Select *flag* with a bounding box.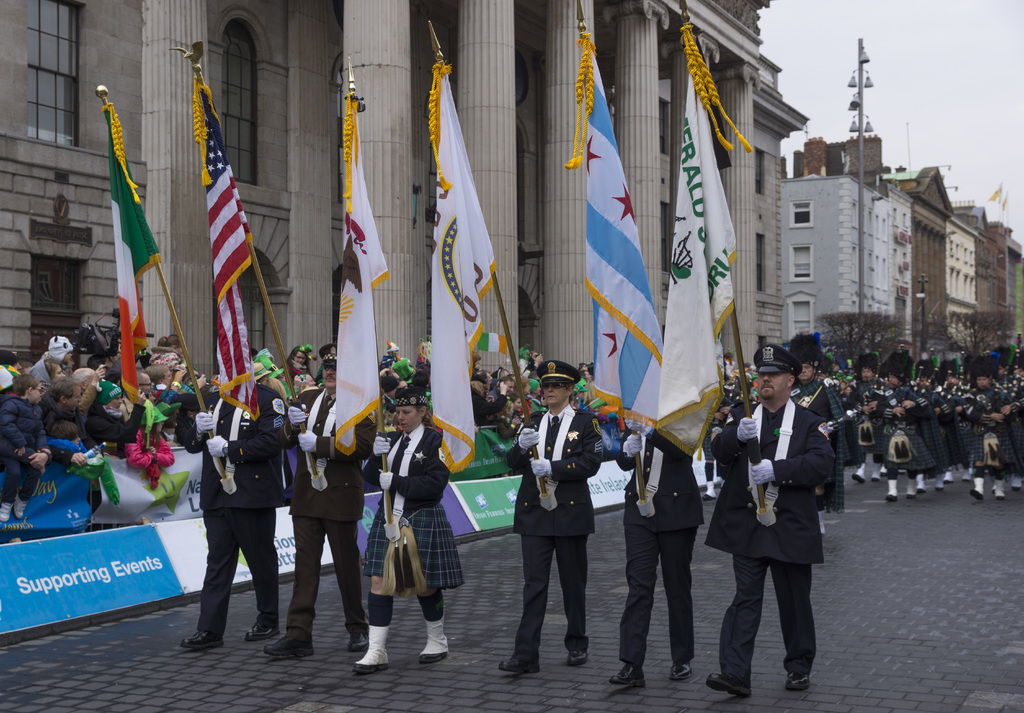
{"left": 648, "top": 28, "right": 737, "bottom": 471}.
